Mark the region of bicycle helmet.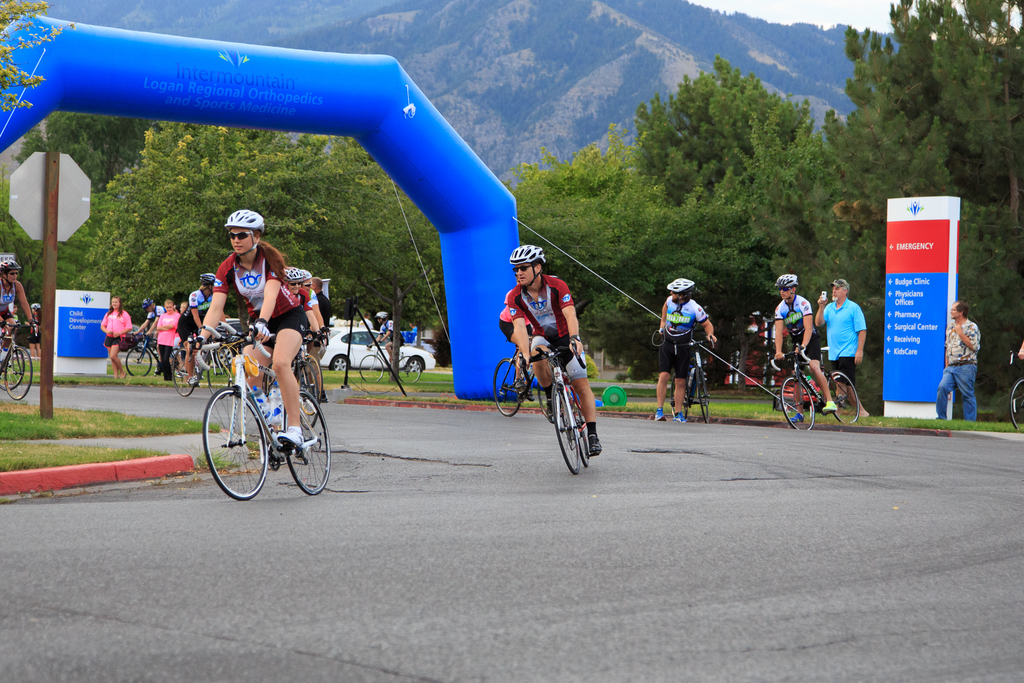
Region: l=666, t=277, r=692, b=302.
